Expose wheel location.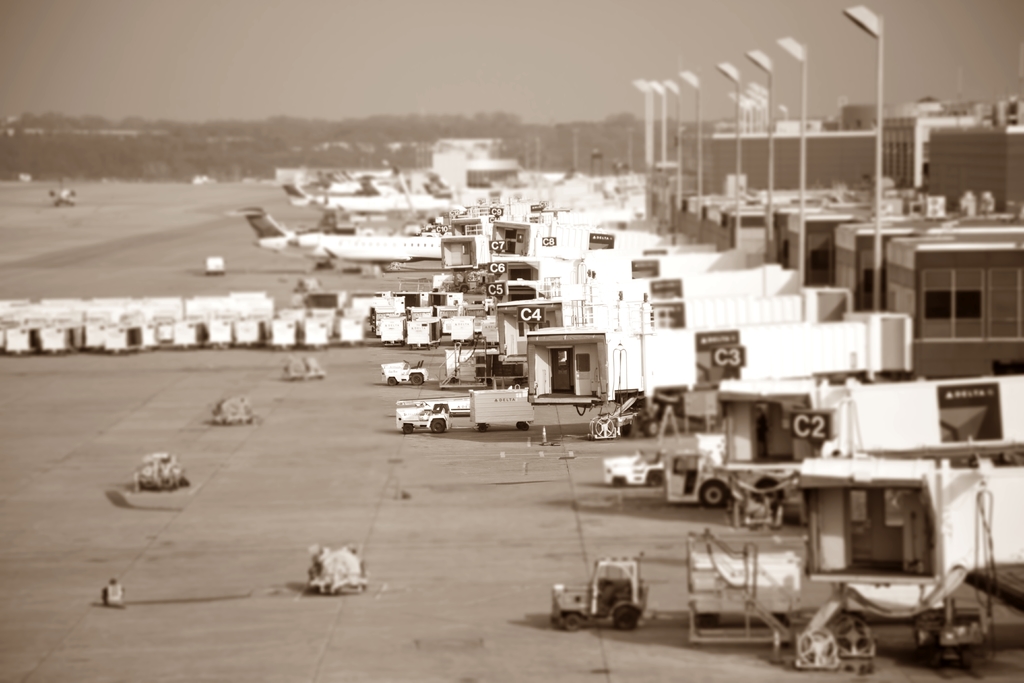
Exposed at bbox=[593, 416, 614, 438].
